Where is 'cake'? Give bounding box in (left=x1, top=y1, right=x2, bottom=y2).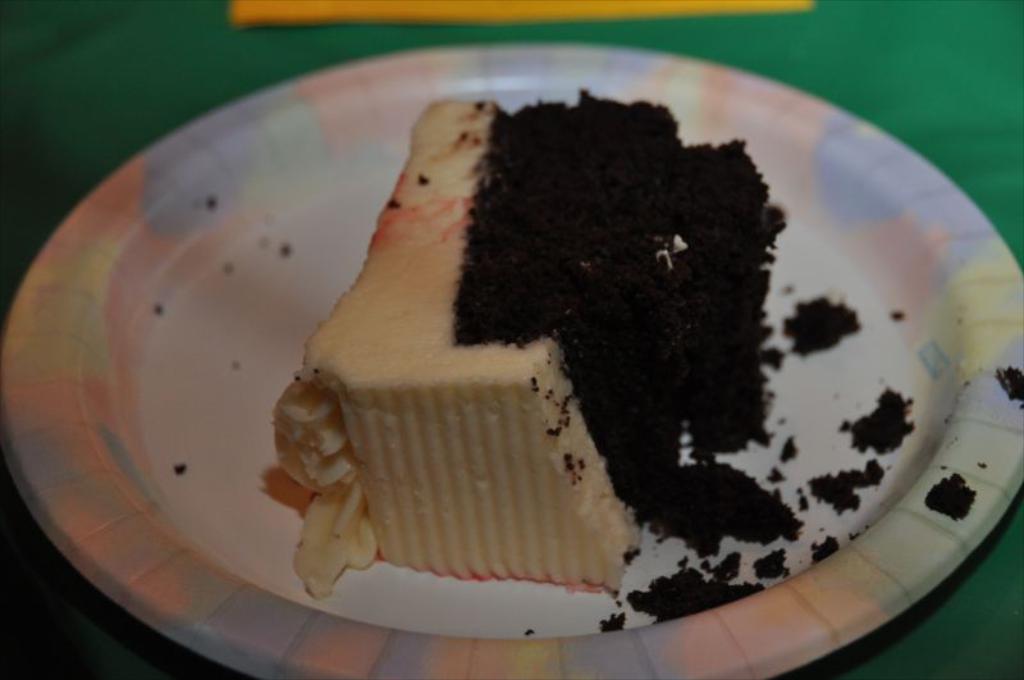
(left=275, top=92, right=787, bottom=594).
